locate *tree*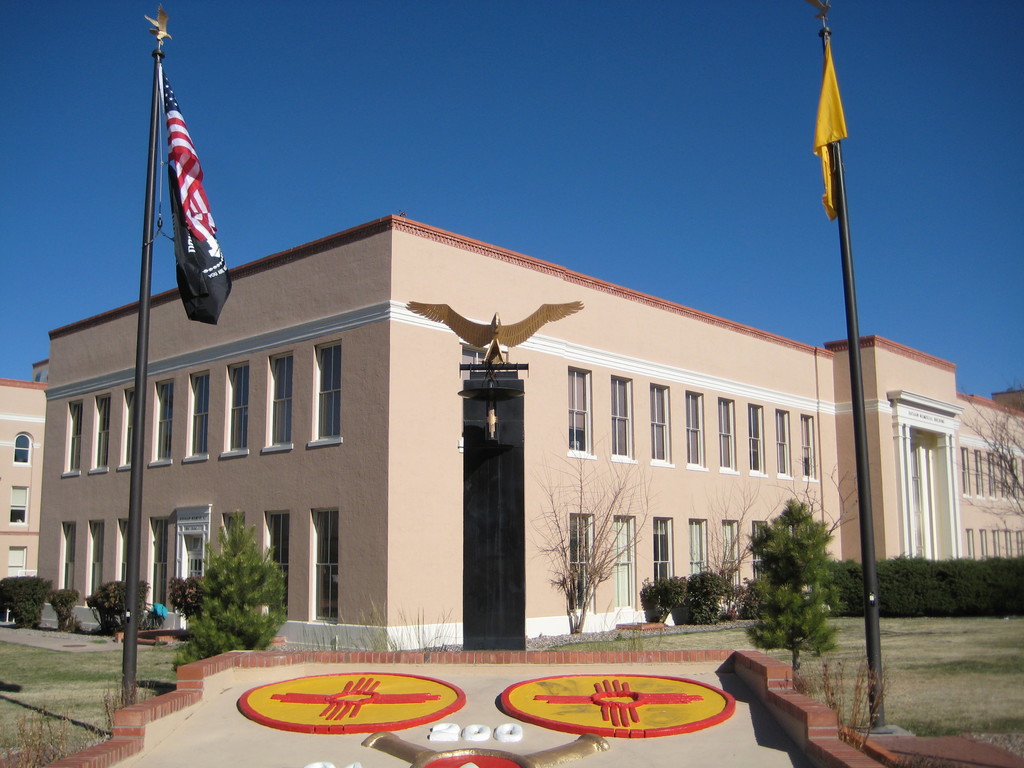
box(948, 371, 1023, 540)
